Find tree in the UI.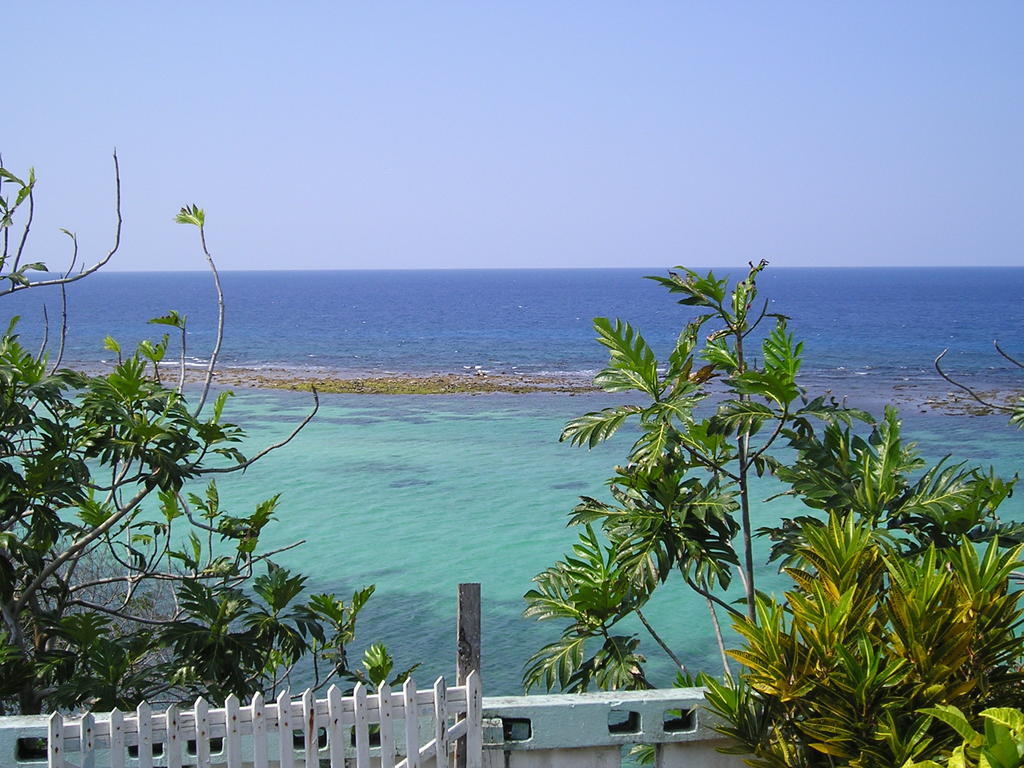
UI element at crop(0, 147, 424, 712).
